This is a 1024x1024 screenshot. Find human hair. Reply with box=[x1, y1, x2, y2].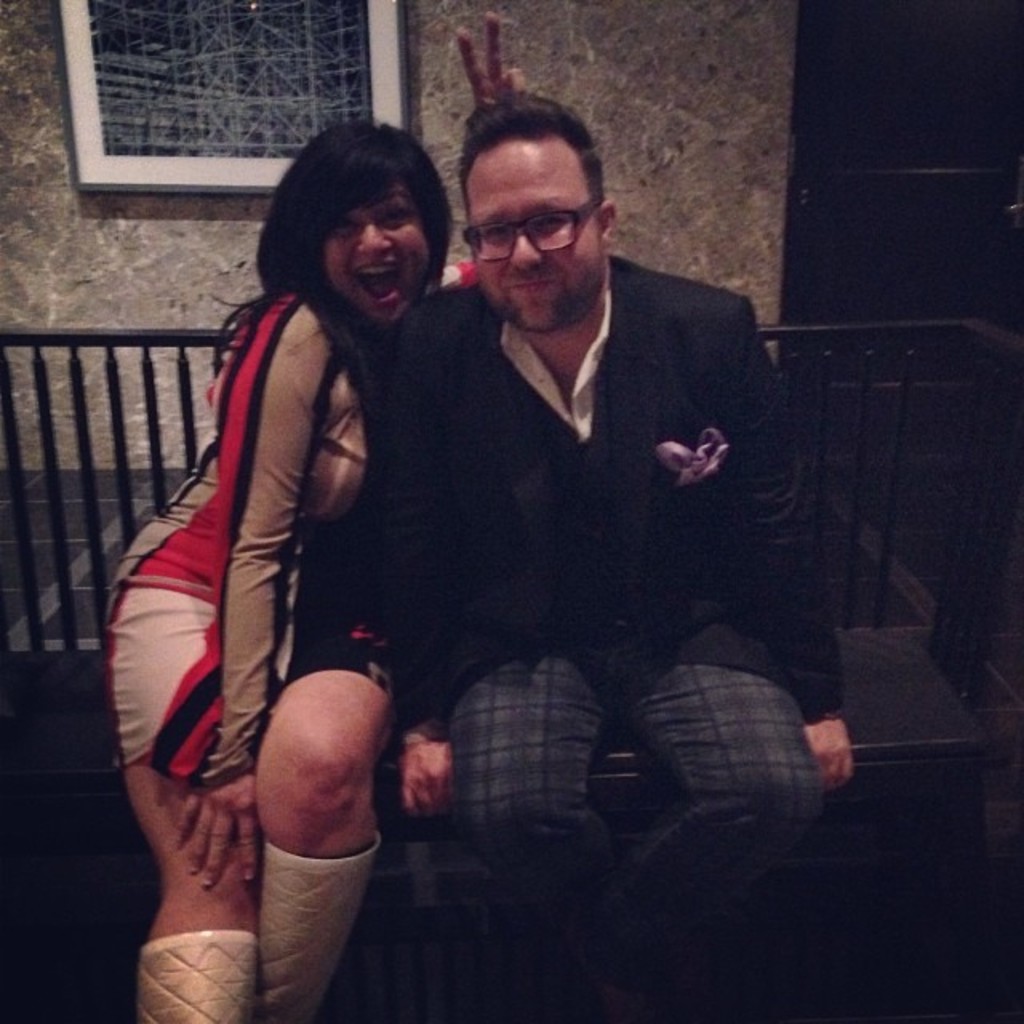
box=[210, 123, 448, 368].
